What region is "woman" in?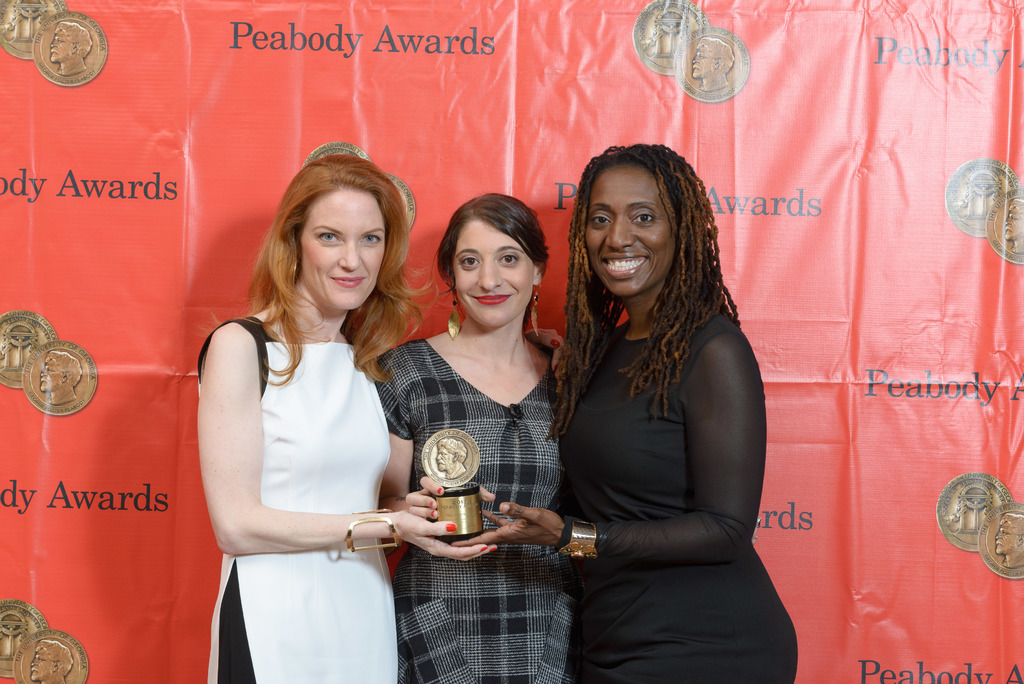
bbox=(360, 191, 583, 683).
